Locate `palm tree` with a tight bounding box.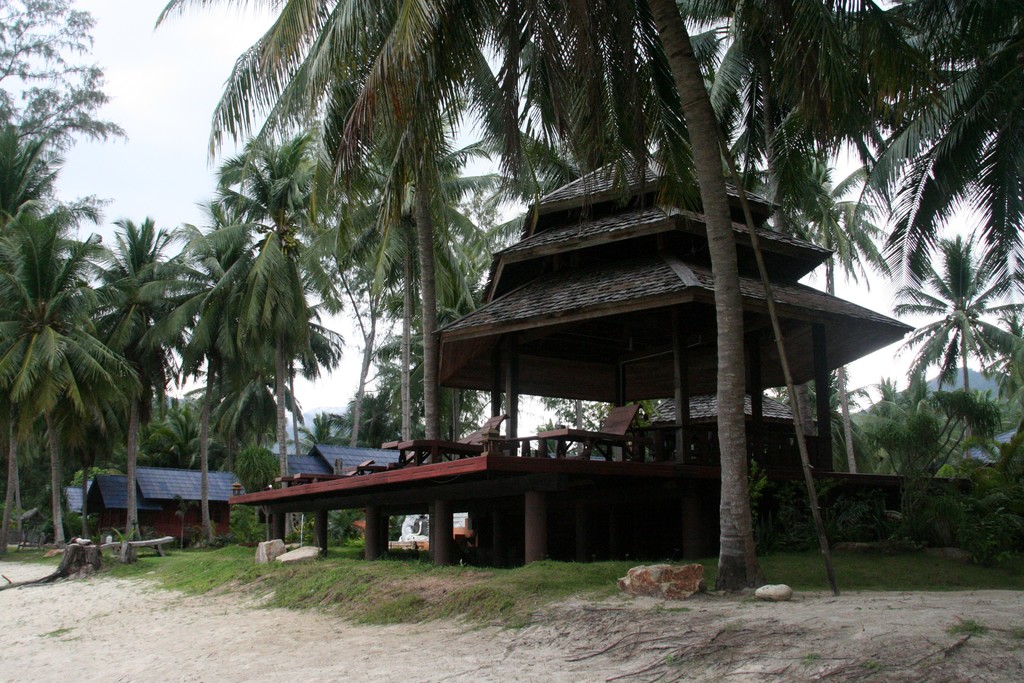
90,250,204,514.
